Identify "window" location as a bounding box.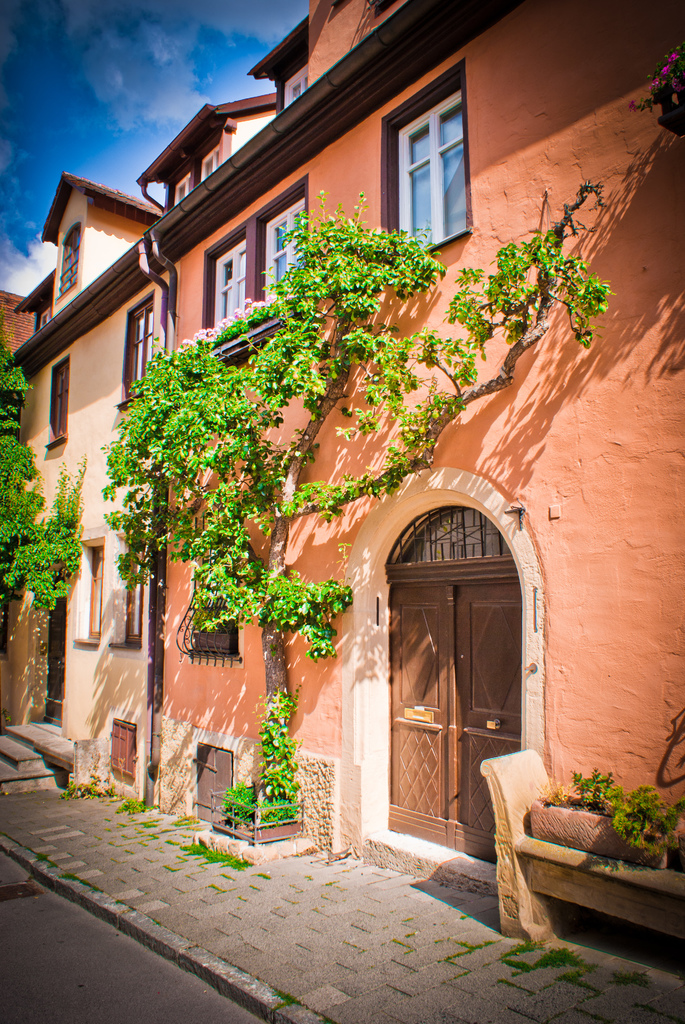
rect(404, 84, 473, 220).
